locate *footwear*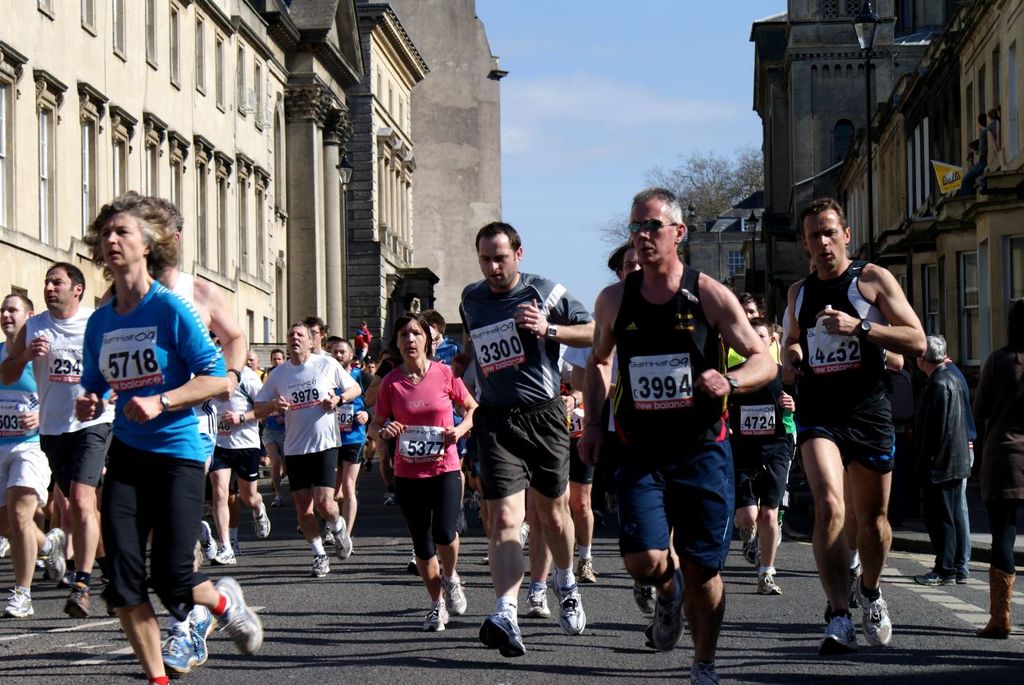
select_region(953, 568, 963, 584)
